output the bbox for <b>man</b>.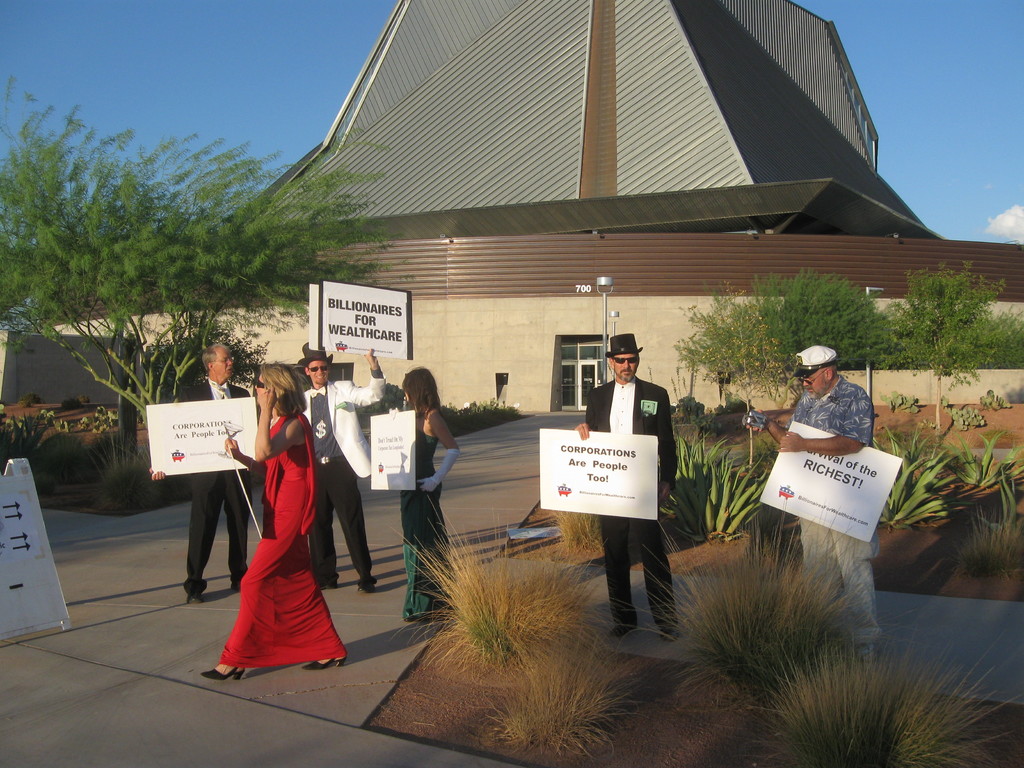
[left=751, top=346, right=874, bottom=648].
